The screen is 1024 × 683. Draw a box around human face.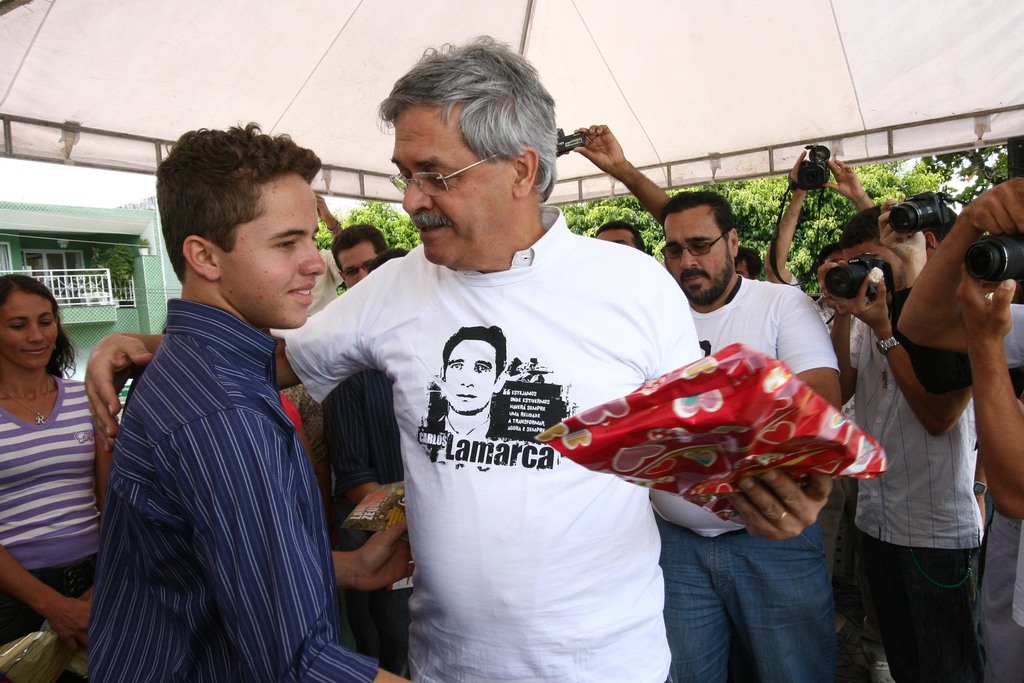
{"x1": 388, "y1": 111, "x2": 515, "y2": 263}.
